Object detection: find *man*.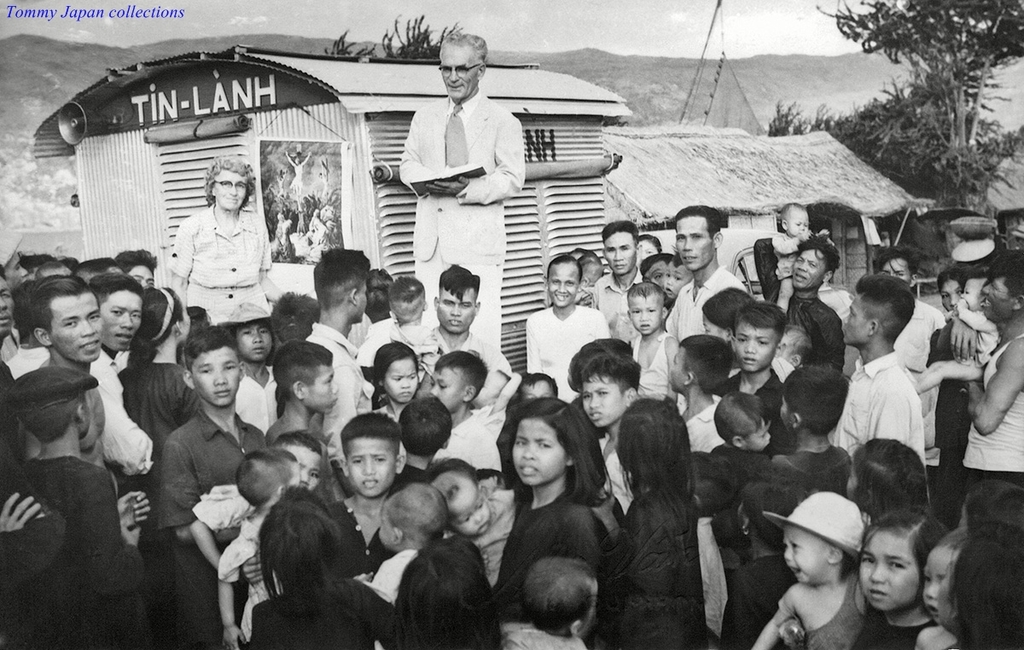
(left=784, top=230, right=843, bottom=371).
